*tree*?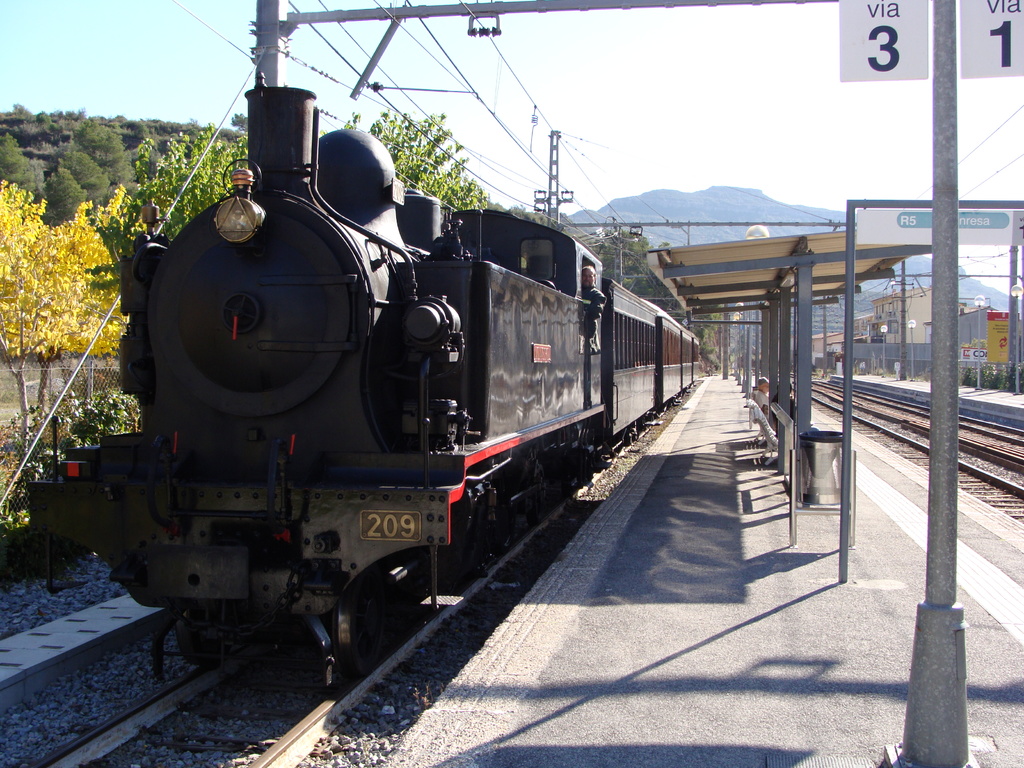
[83, 111, 487, 319]
